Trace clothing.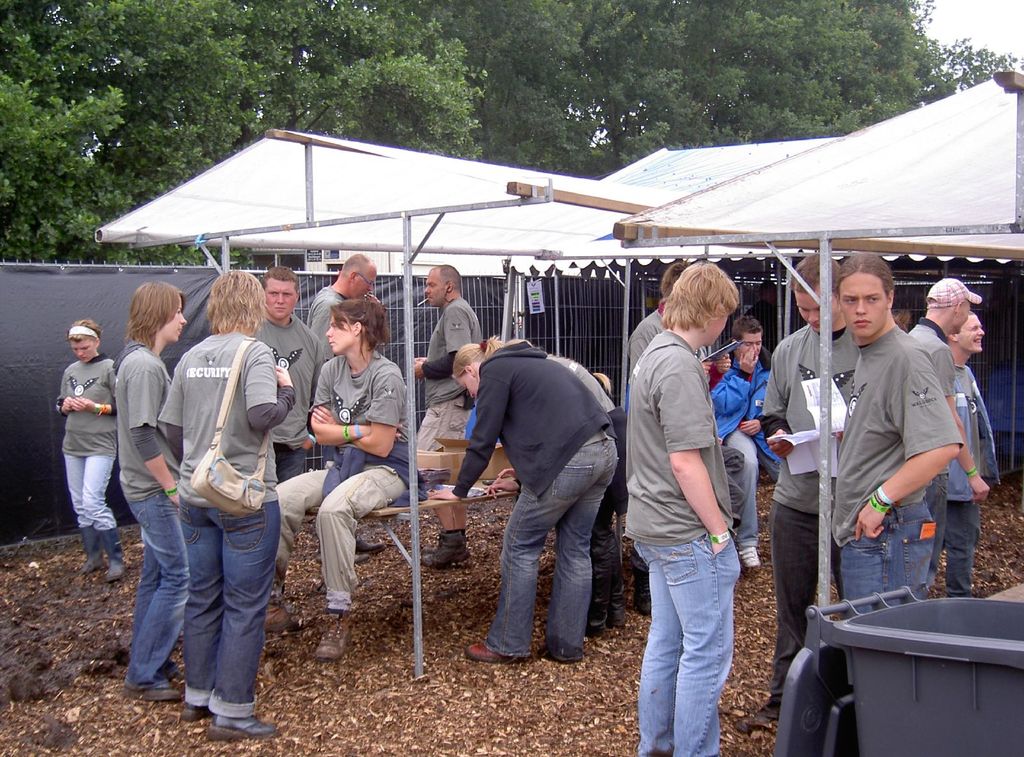
Traced to (x1=621, y1=333, x2=741, y2=548).
